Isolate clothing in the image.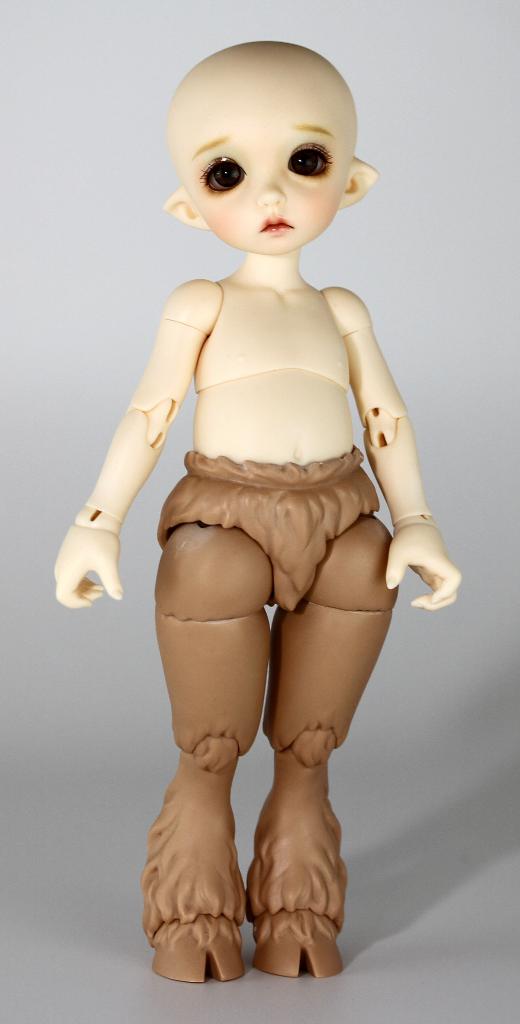
Isolated region: rect(157, 450, 380, 608).
